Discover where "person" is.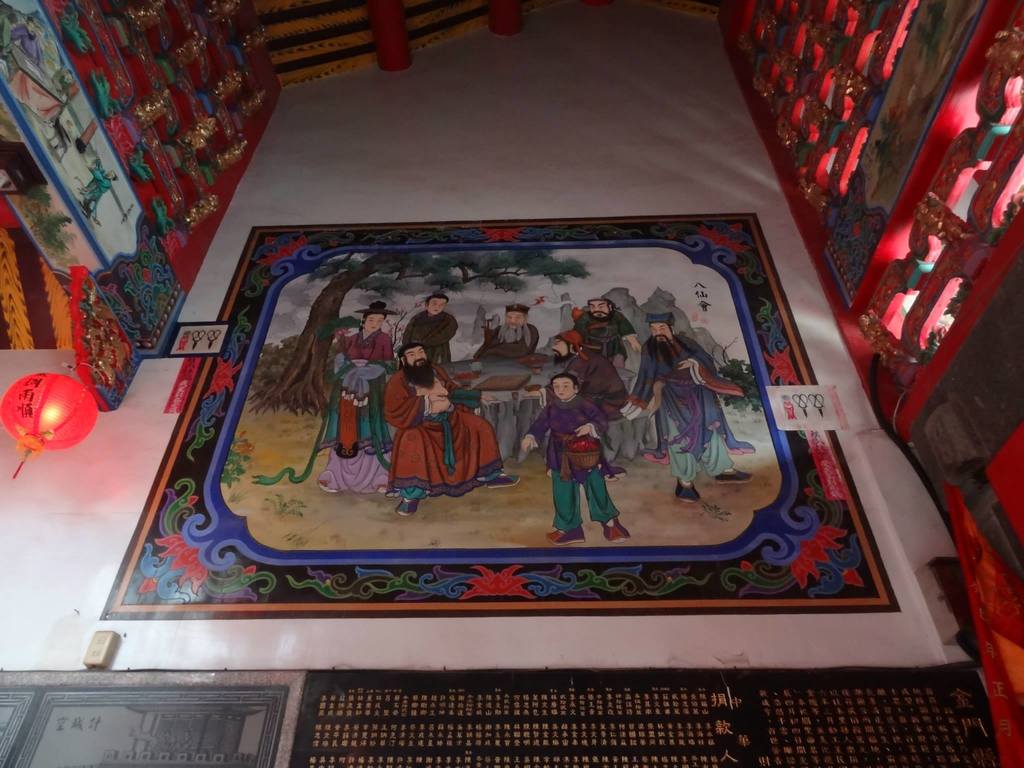
Discovered at left=630, top=312, right=752, bottom=502.
